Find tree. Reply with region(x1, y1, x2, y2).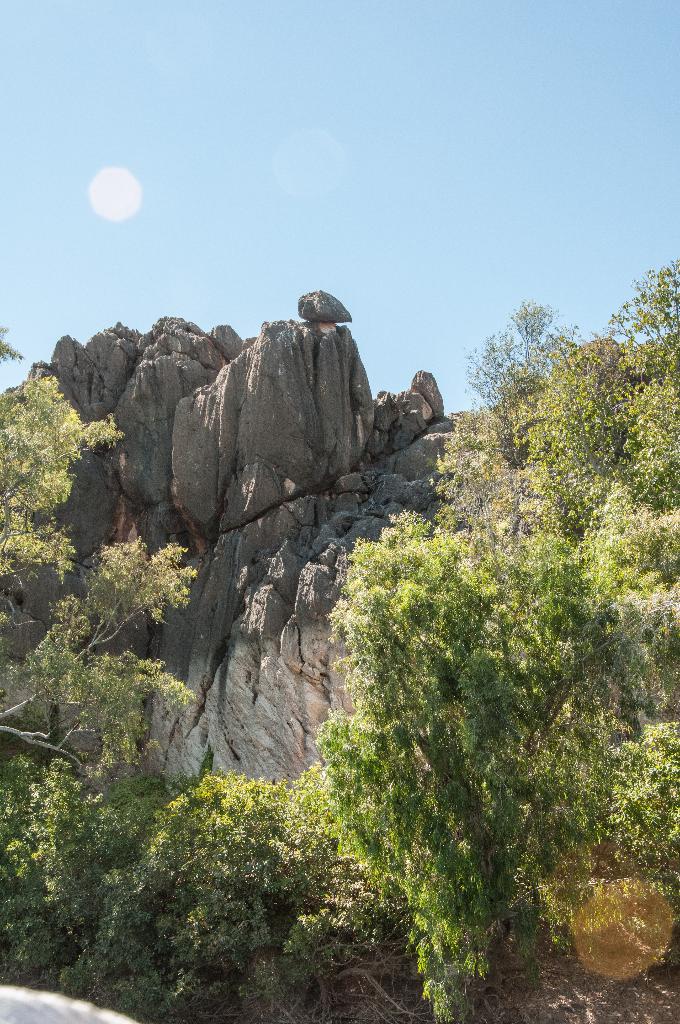
region(516, 354, 679, 532).
